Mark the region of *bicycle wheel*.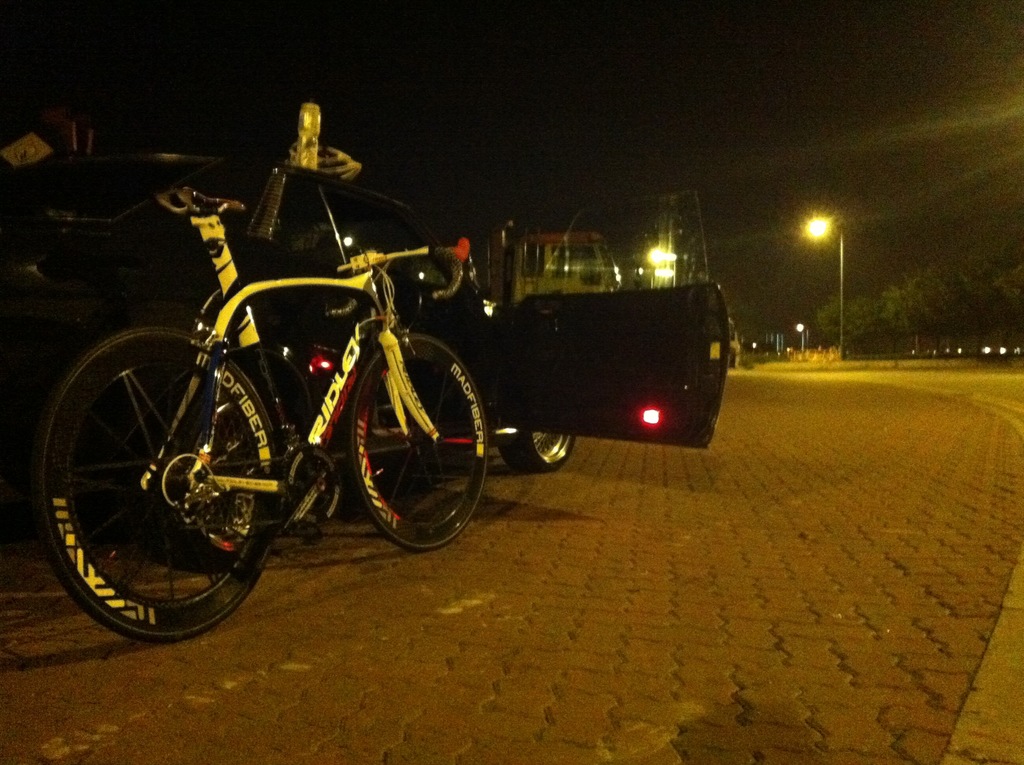
Region: 31:328:286:647.
